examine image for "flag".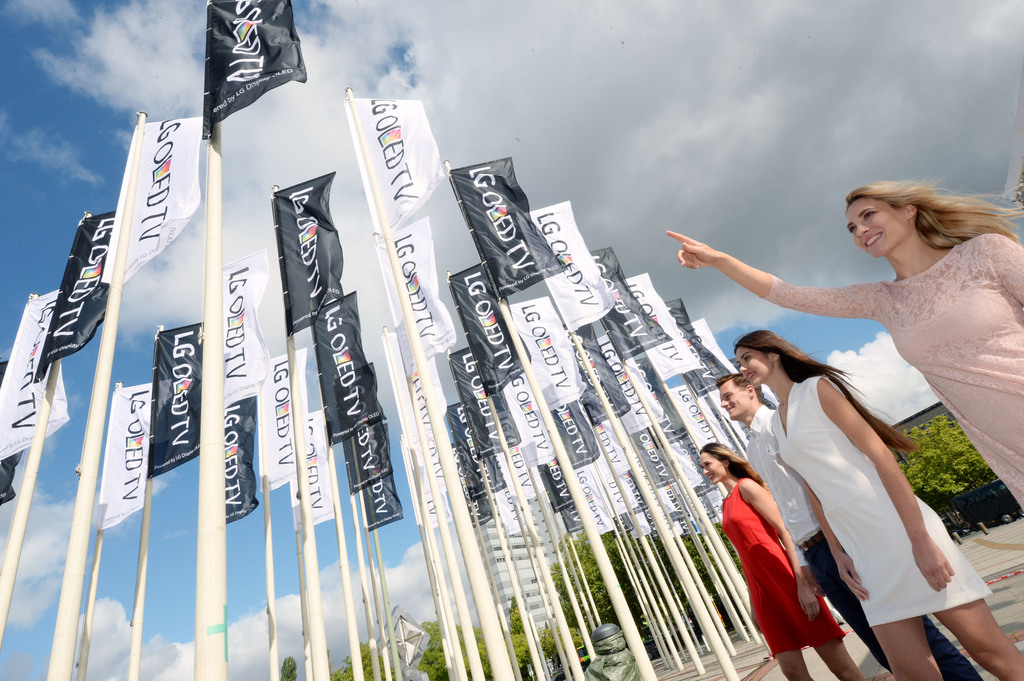
Examination result: pyautogui.locateOnScreen(337, 414, 391, 495).
